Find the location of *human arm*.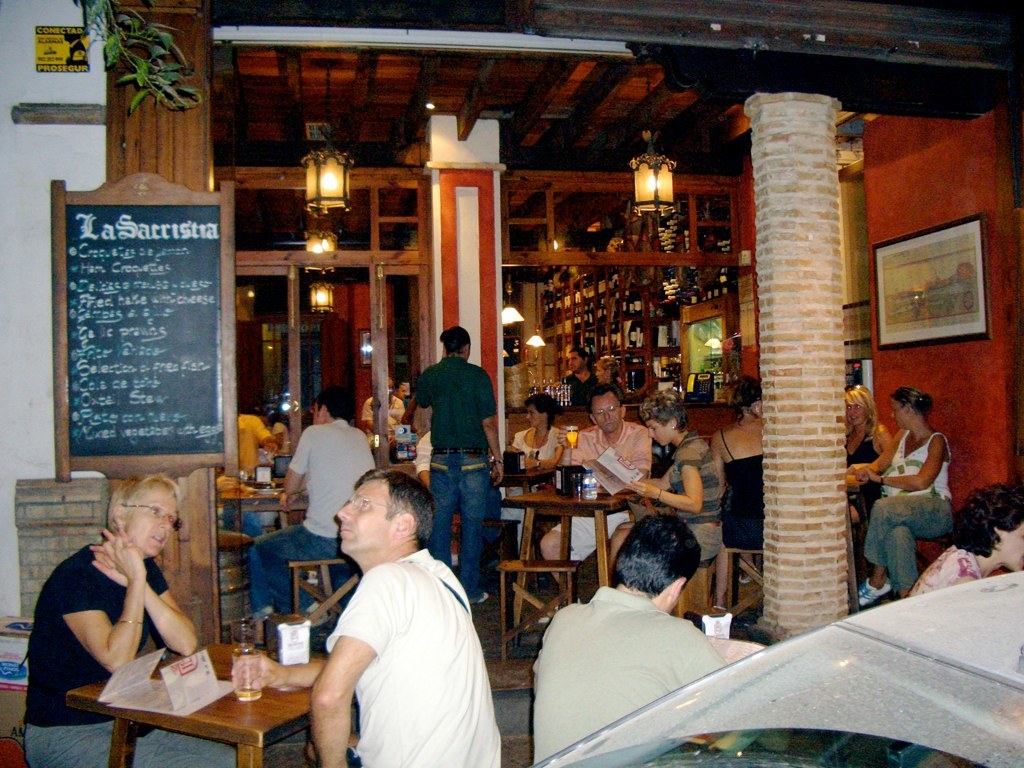
Location: [286,430,314,505].
